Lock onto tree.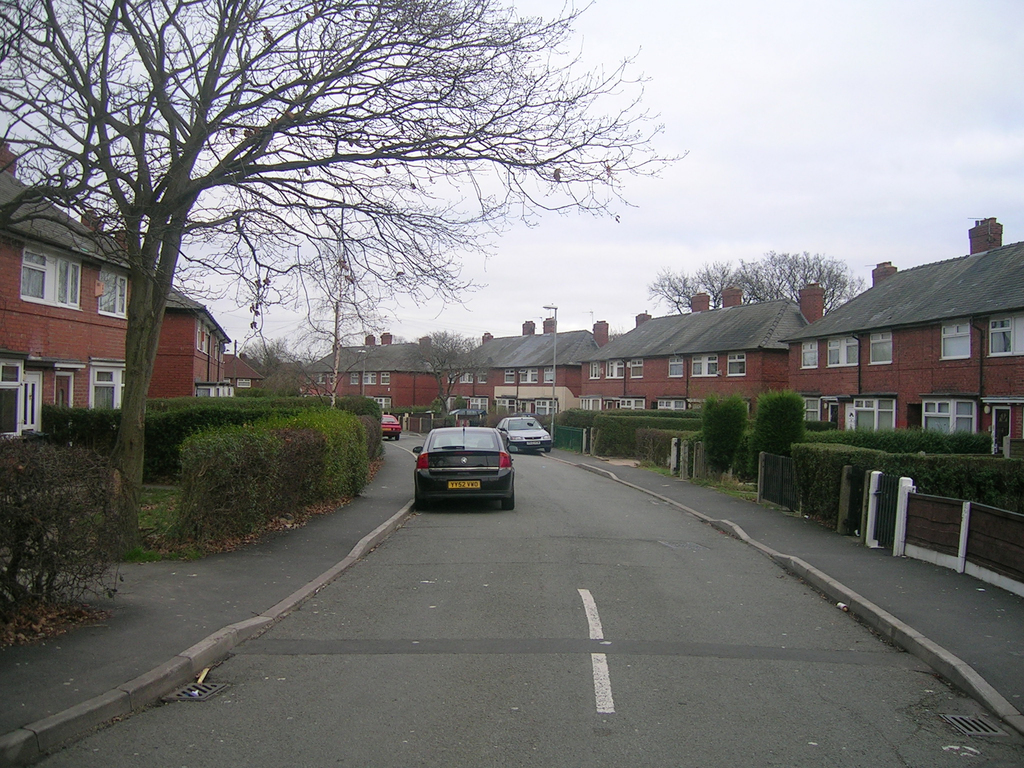
Locked: crop(708, 396, 744, 476).
